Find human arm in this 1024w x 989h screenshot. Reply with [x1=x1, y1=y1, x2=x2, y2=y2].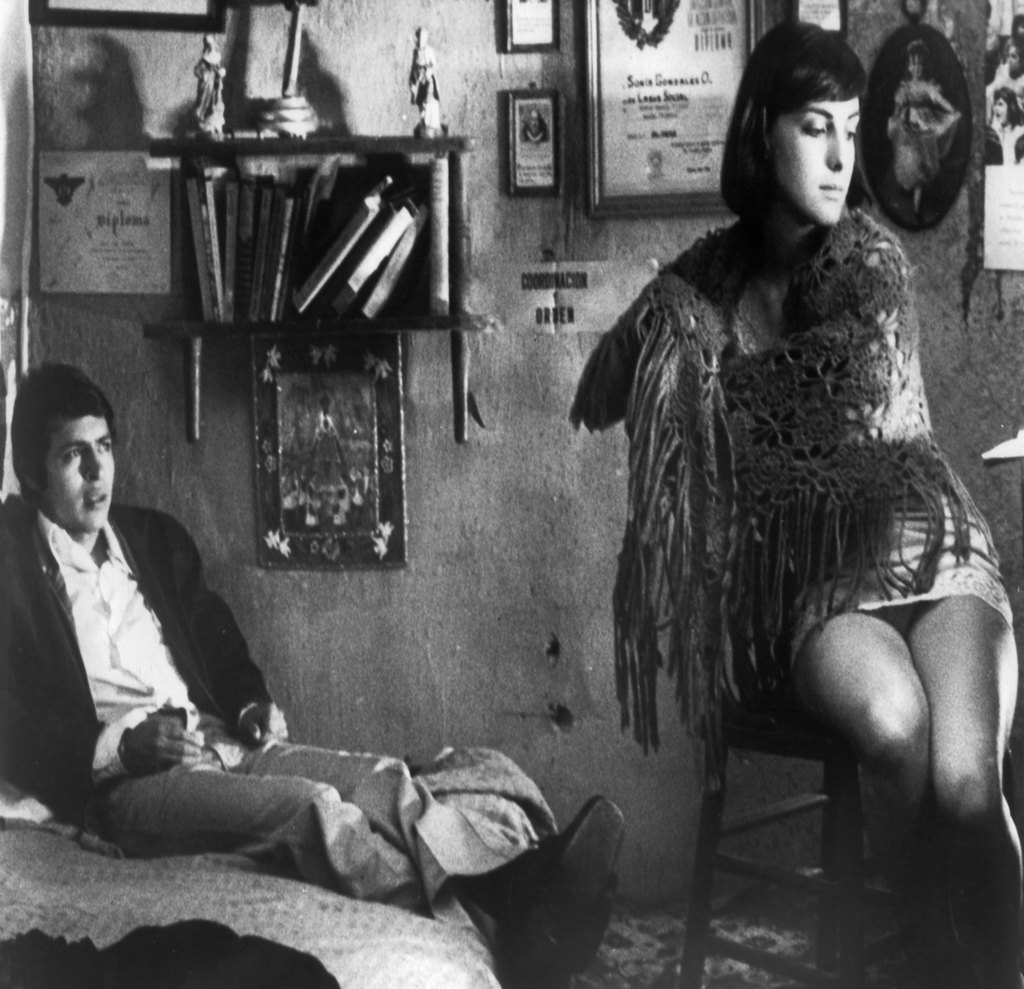
[x1=0, y1=688, x2=202, y2=787].
